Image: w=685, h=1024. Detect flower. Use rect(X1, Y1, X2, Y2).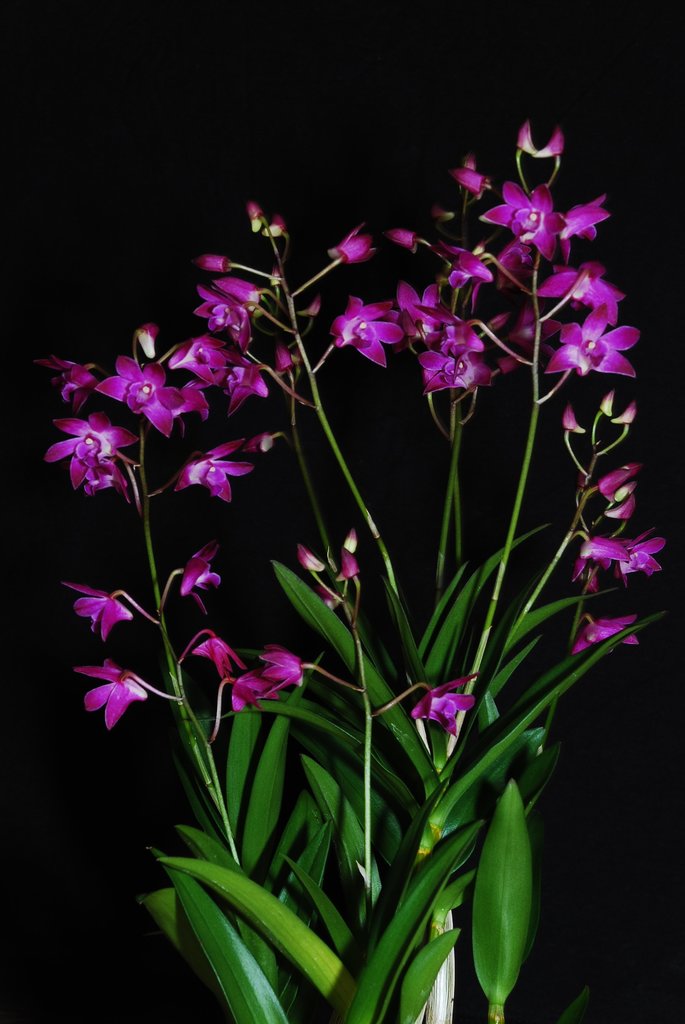
rect(404, 669, 487, 748).
